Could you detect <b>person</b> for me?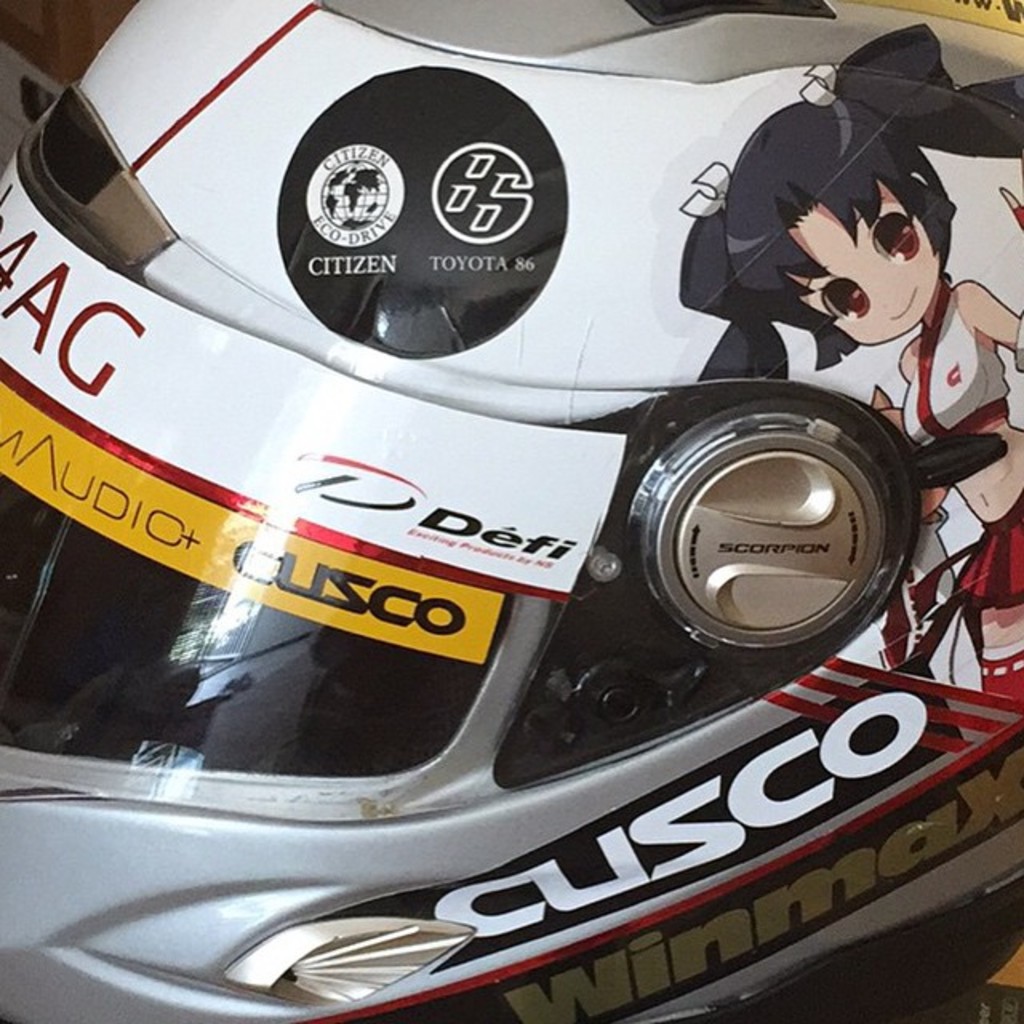
Detection result: 677, 24, 1022, 688.
